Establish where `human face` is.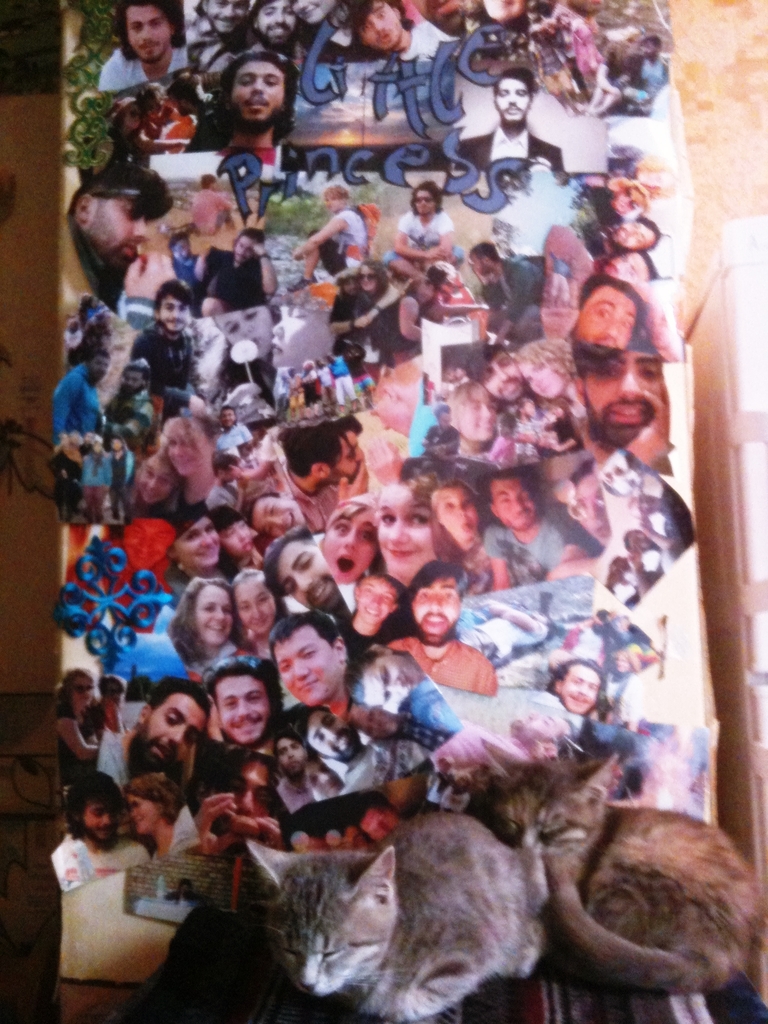
Established at bbox=(126, 790, 161, 837).
